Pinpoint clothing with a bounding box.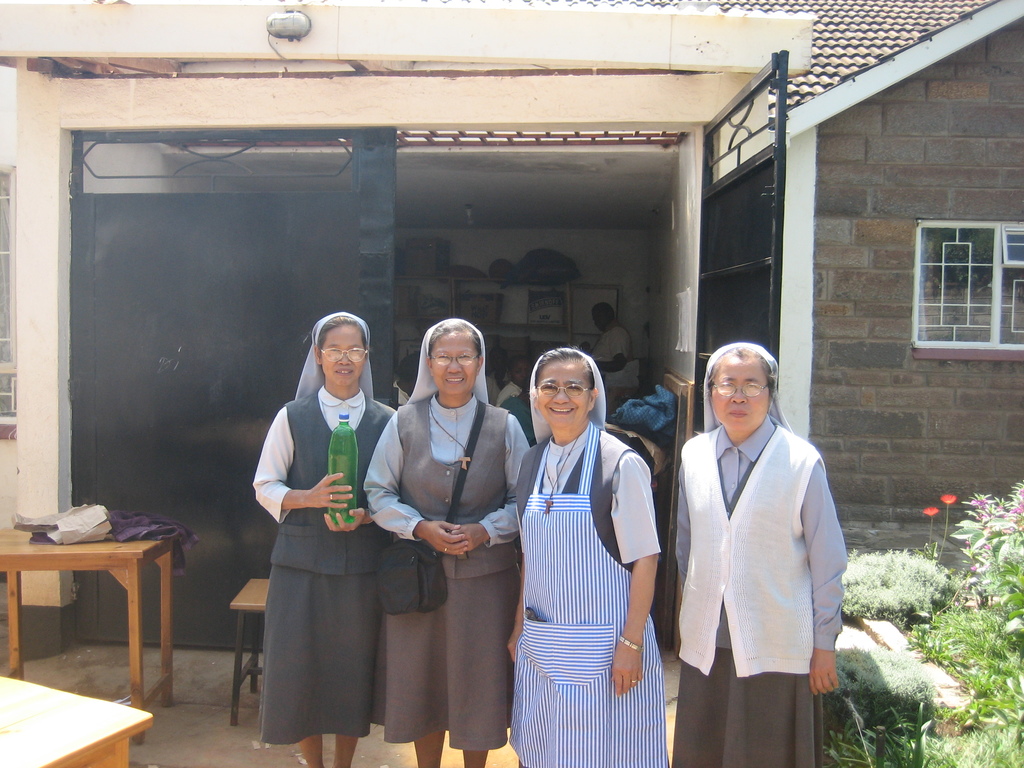
{"left": 251, "top": 392, "right": 394, "bottom": 740}.
